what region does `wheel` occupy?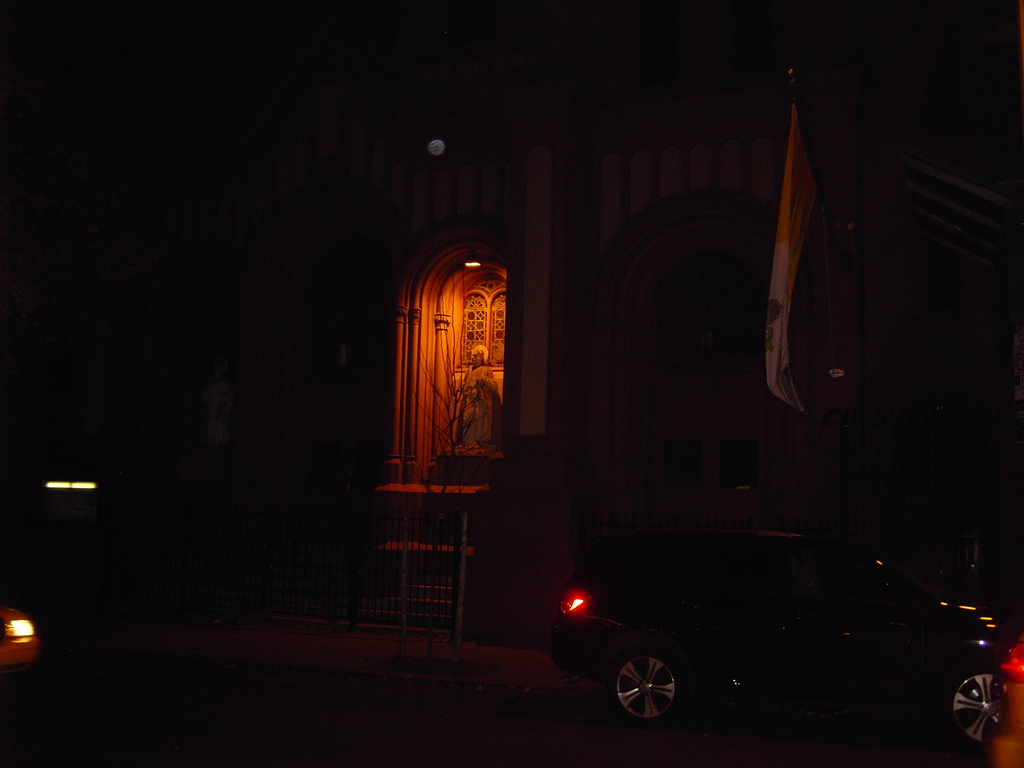
BBox(595, 639, 694, 735).
